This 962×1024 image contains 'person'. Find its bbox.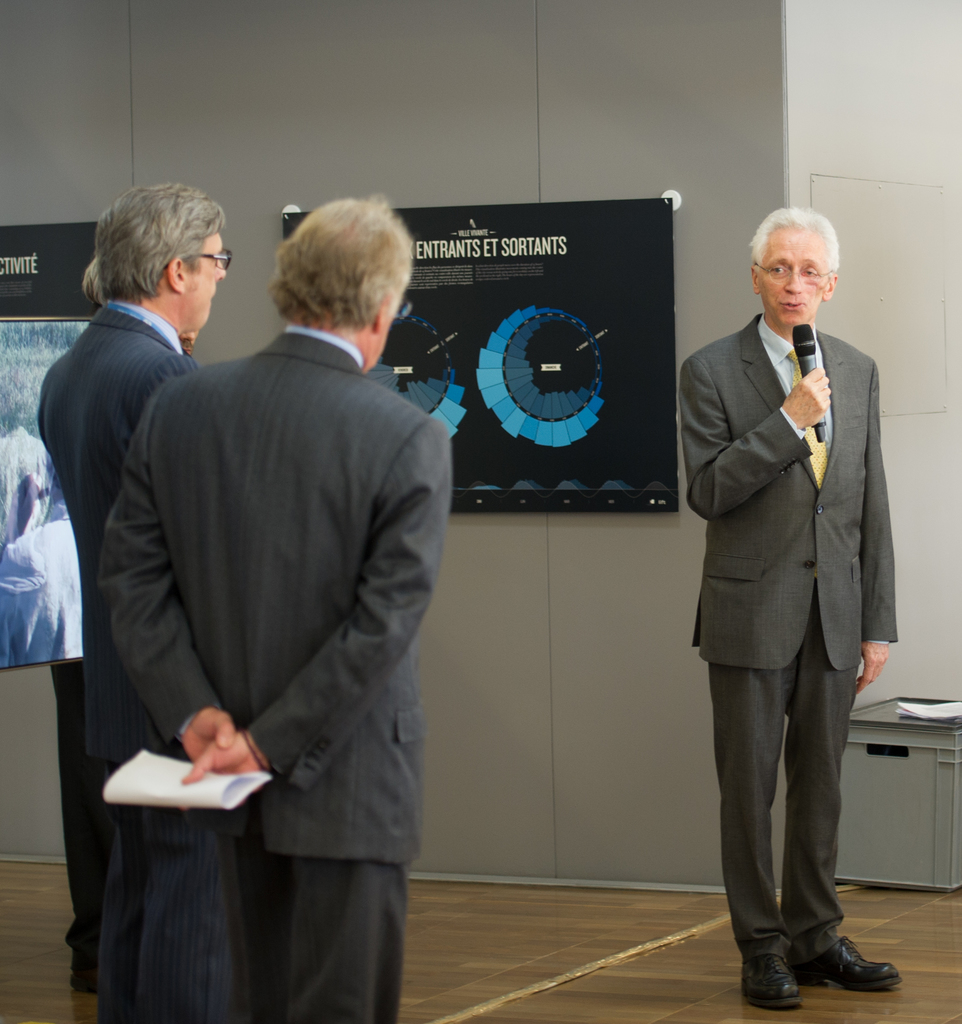
x1=677, y1=179, x2=920, y2=1006.
